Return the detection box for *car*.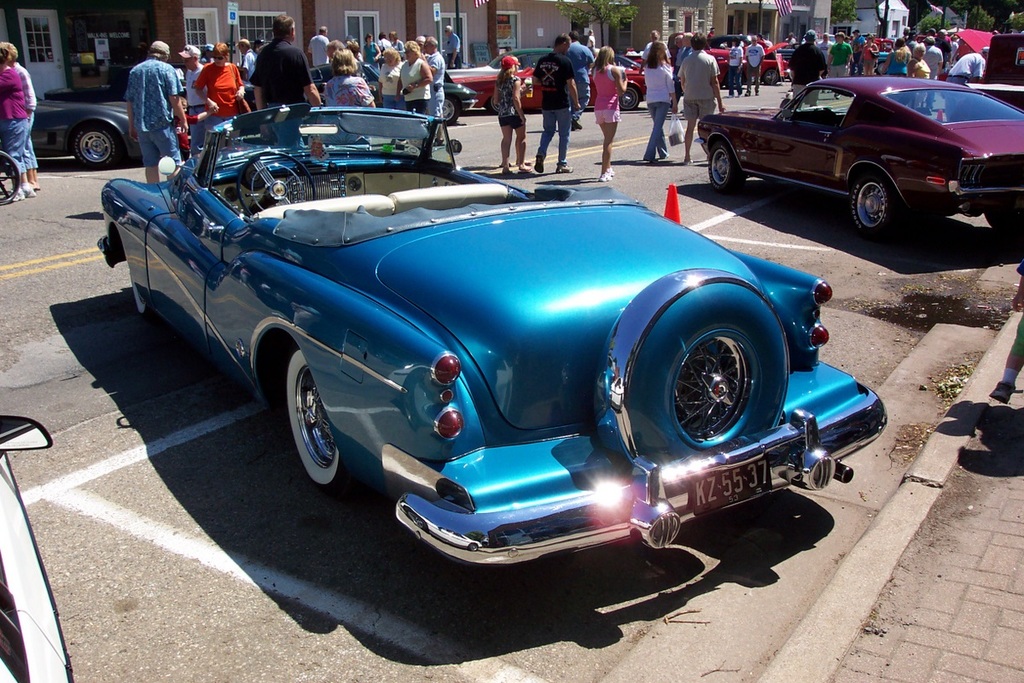
Rect(451, 57, 643, 111).
